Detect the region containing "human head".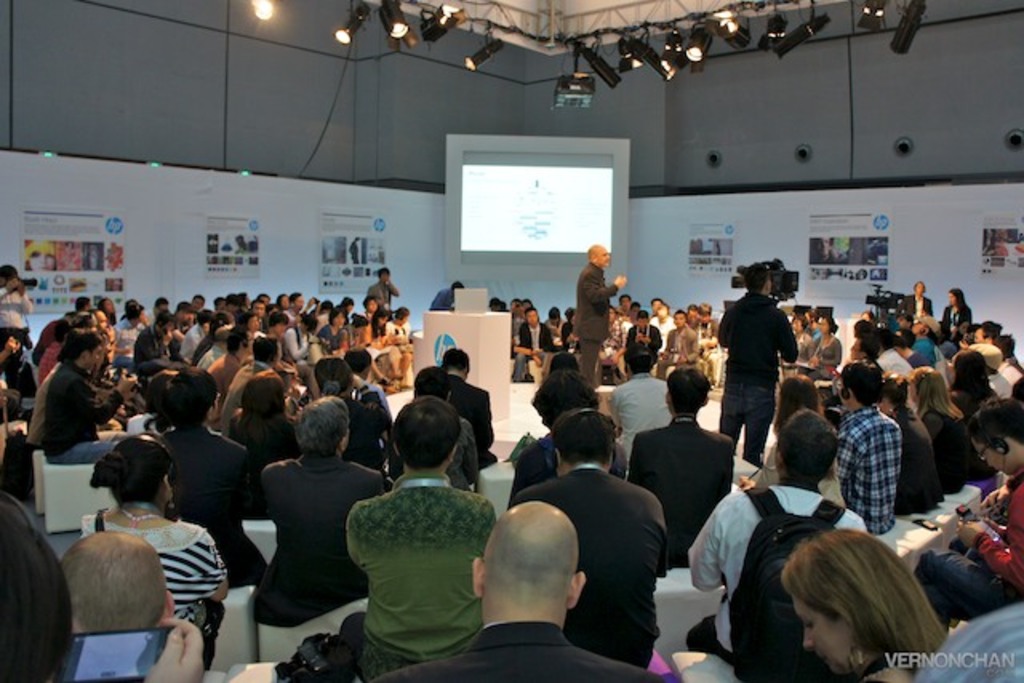
region(59, 528, 173, 633).
